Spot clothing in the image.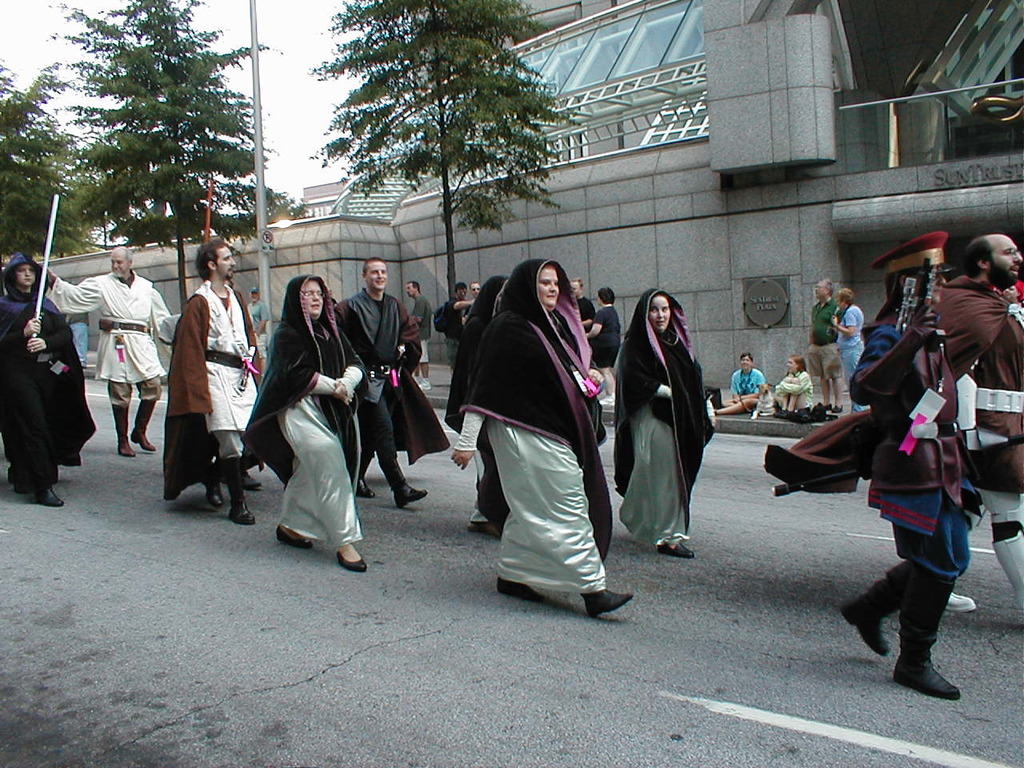
clothing found at region(614, 290, 715, 547).
